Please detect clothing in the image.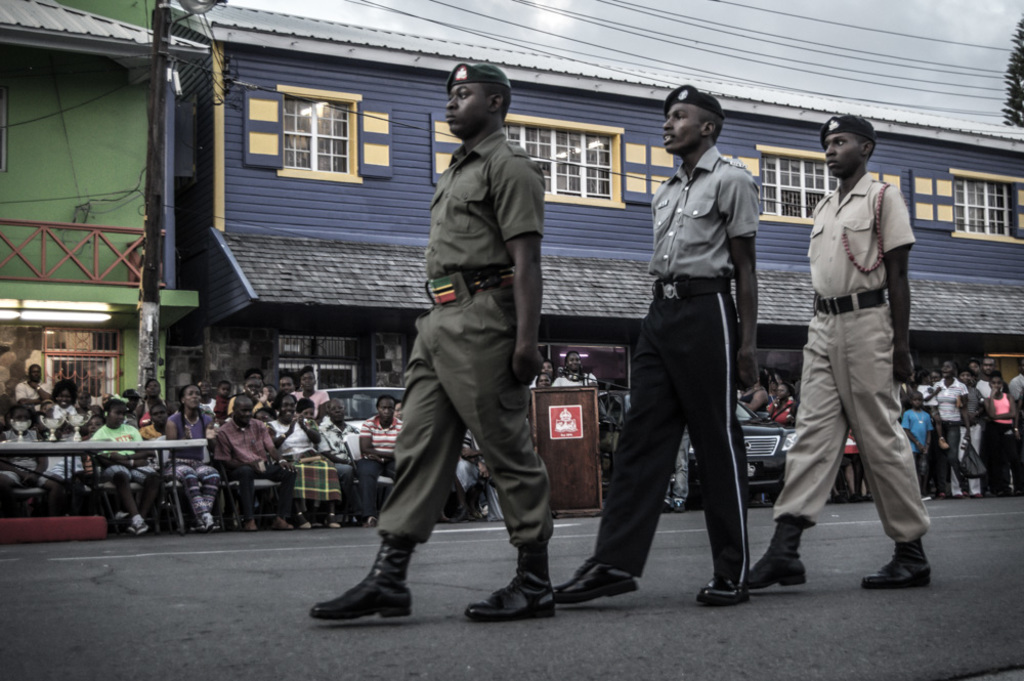
rect(737, 383, 768, 411).
